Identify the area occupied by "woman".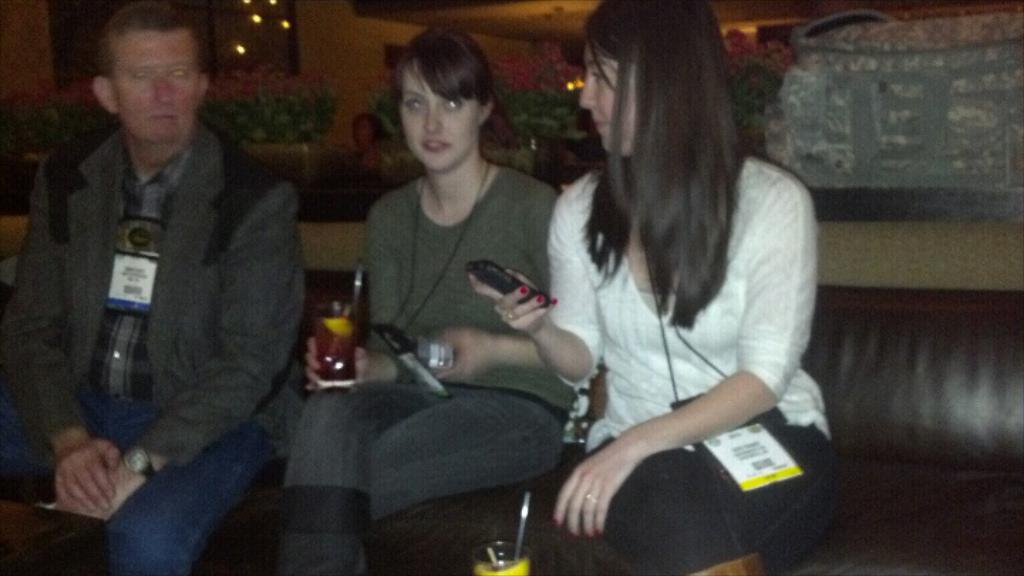
Area: <box>502,0,819,570</box>.
